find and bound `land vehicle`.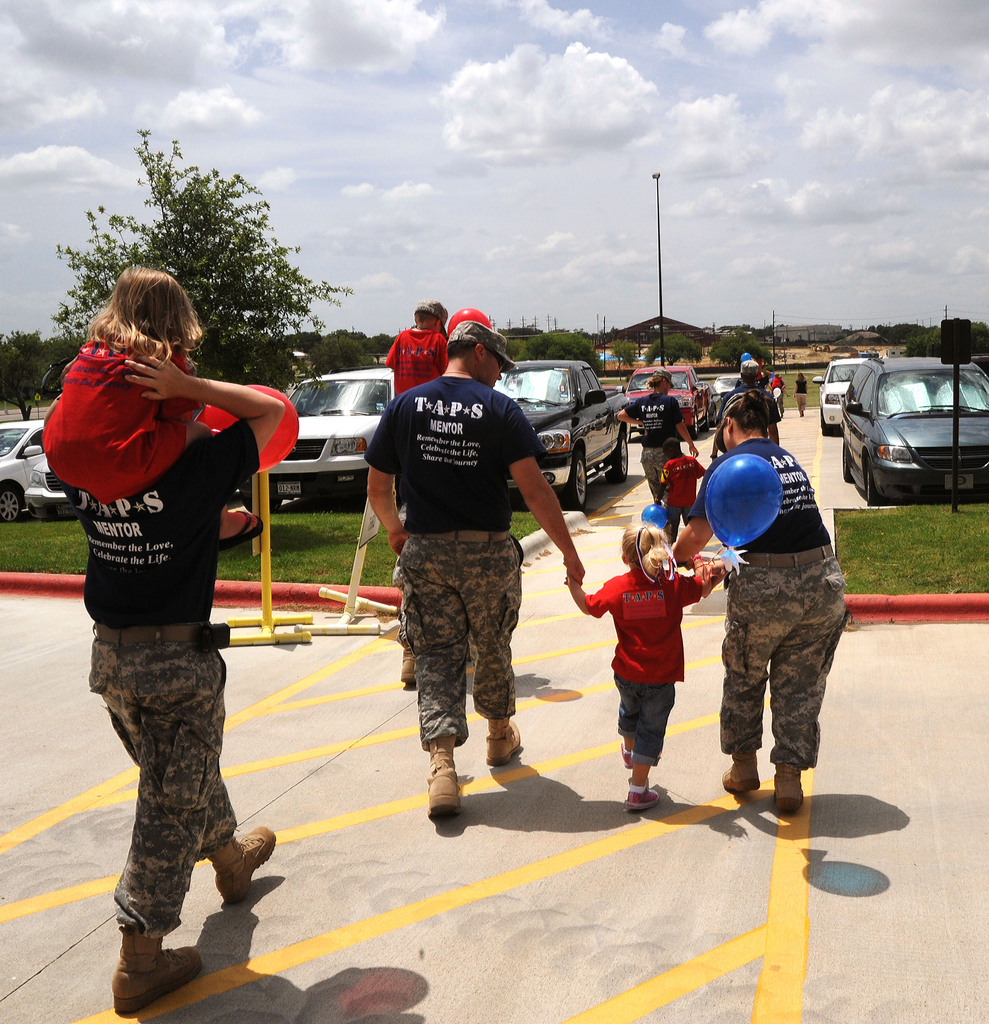
Bound: <bbox>270, 368, 396, 513</bbox>.
